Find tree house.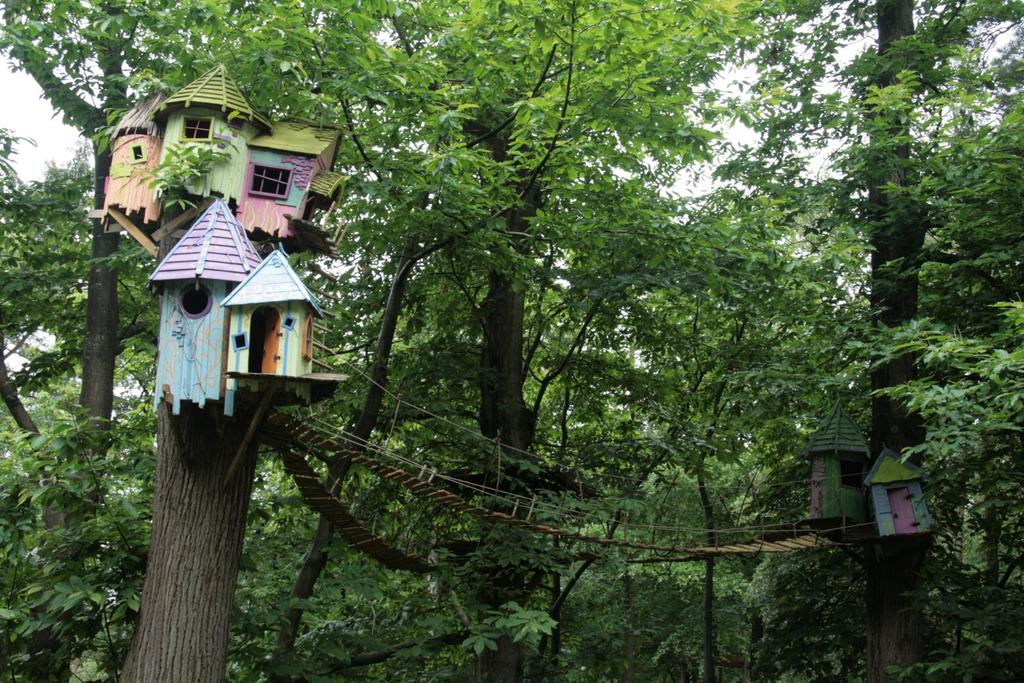
BBox(84, 54, 353, 259).
